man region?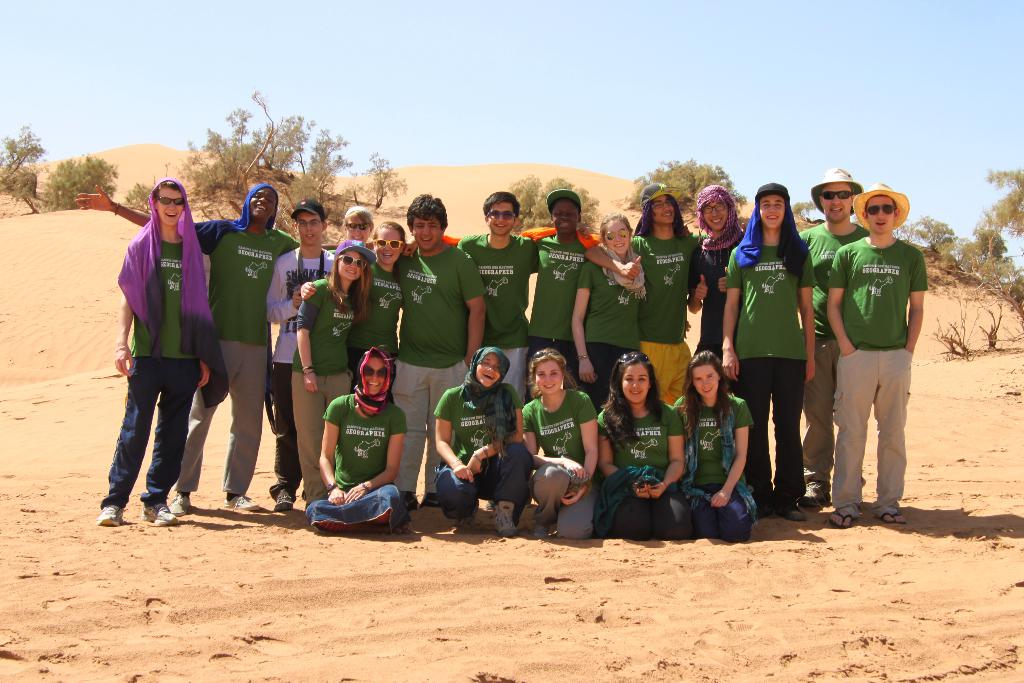
{"left": 723, "top": 182, "right": 816, "bottom": 521}
